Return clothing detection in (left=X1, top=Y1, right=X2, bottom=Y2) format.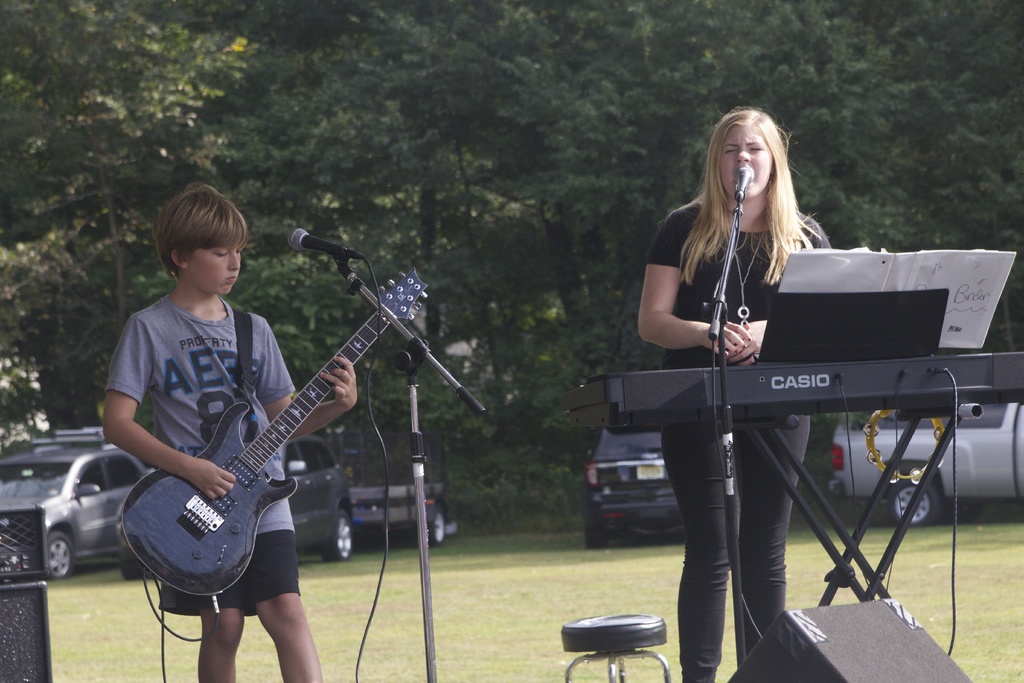
(left=641, top=193, right=837, bottom=682).
